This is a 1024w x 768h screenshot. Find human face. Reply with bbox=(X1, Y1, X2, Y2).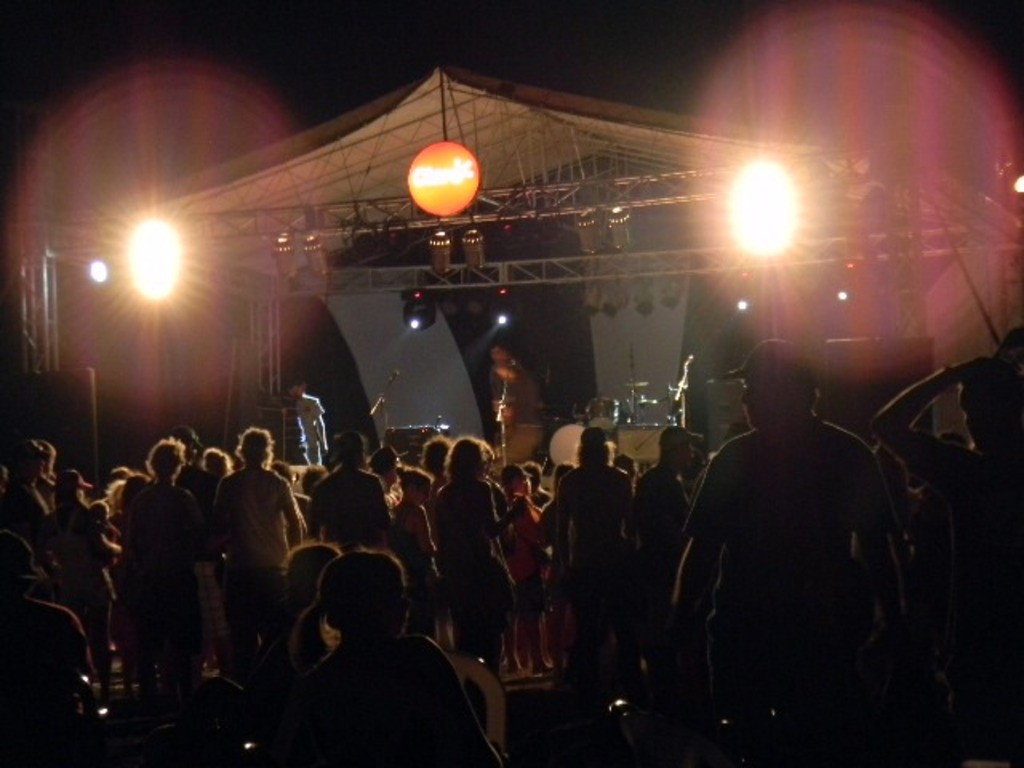
bbox=(384, 571, 411, 634).
